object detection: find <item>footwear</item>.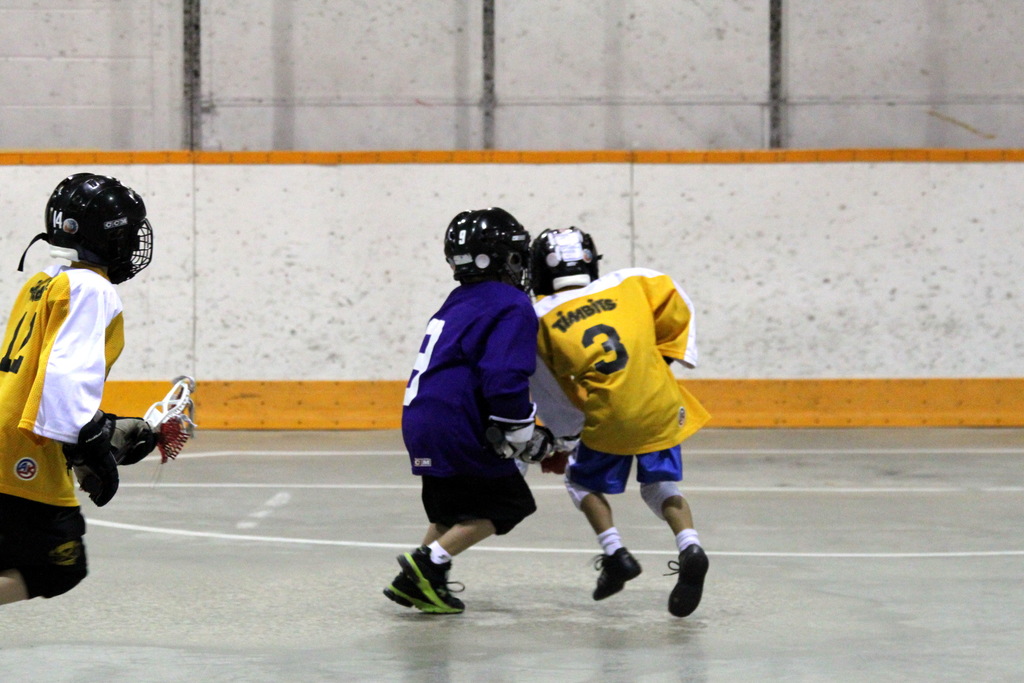
rect(665, 547, 711, 620).
